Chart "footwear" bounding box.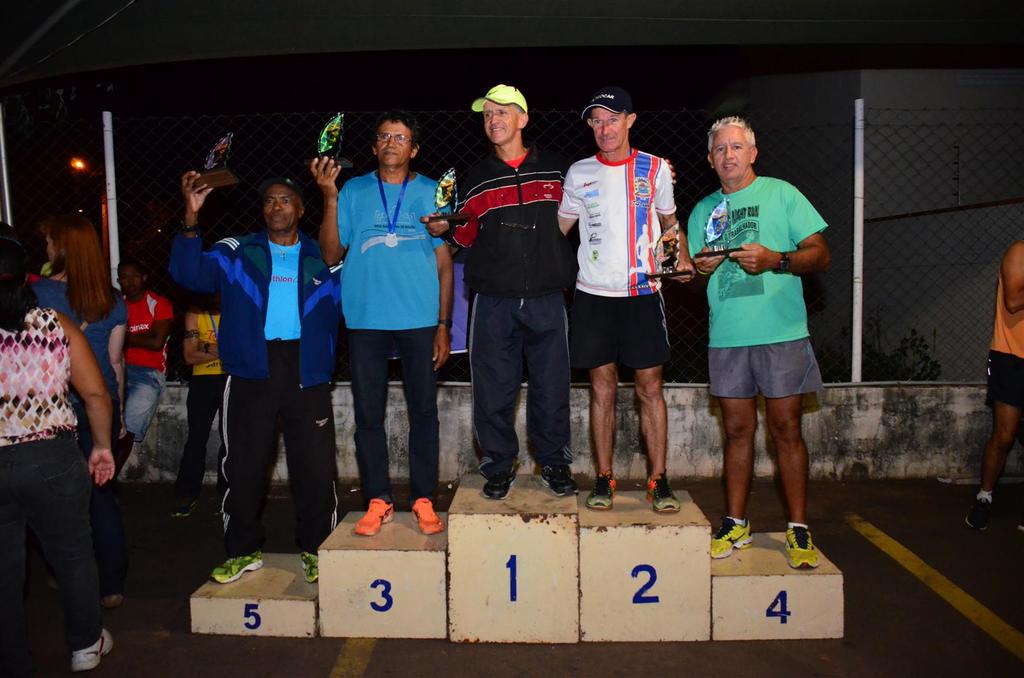
Charted: box(783, 524, 819, 570).
